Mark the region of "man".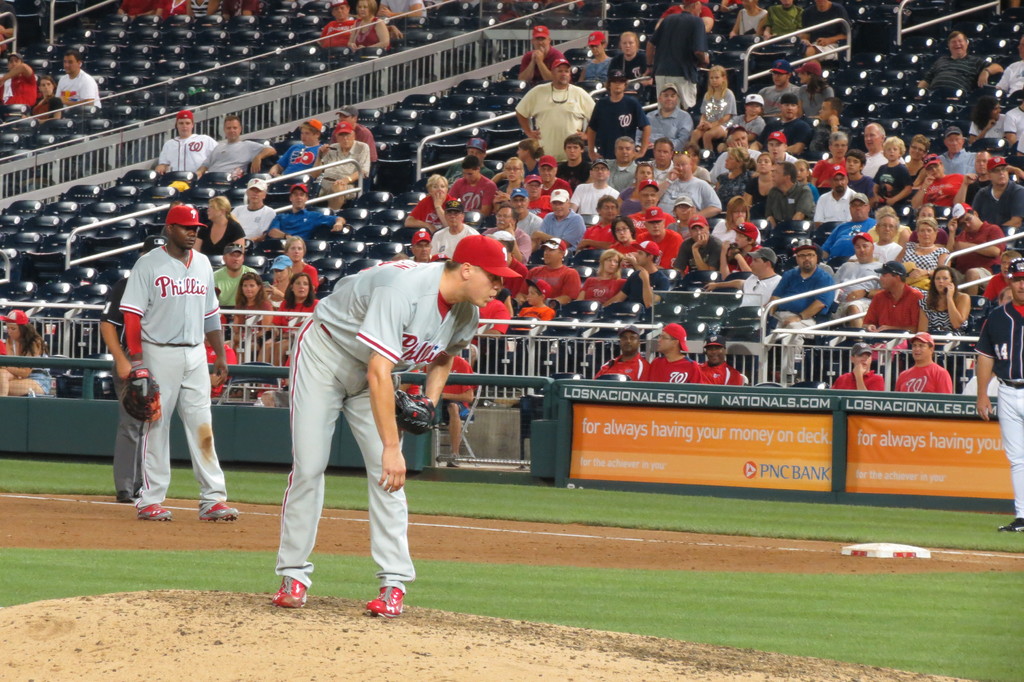
Region: (x1=0, y1=54, x2=39, y2=110).
